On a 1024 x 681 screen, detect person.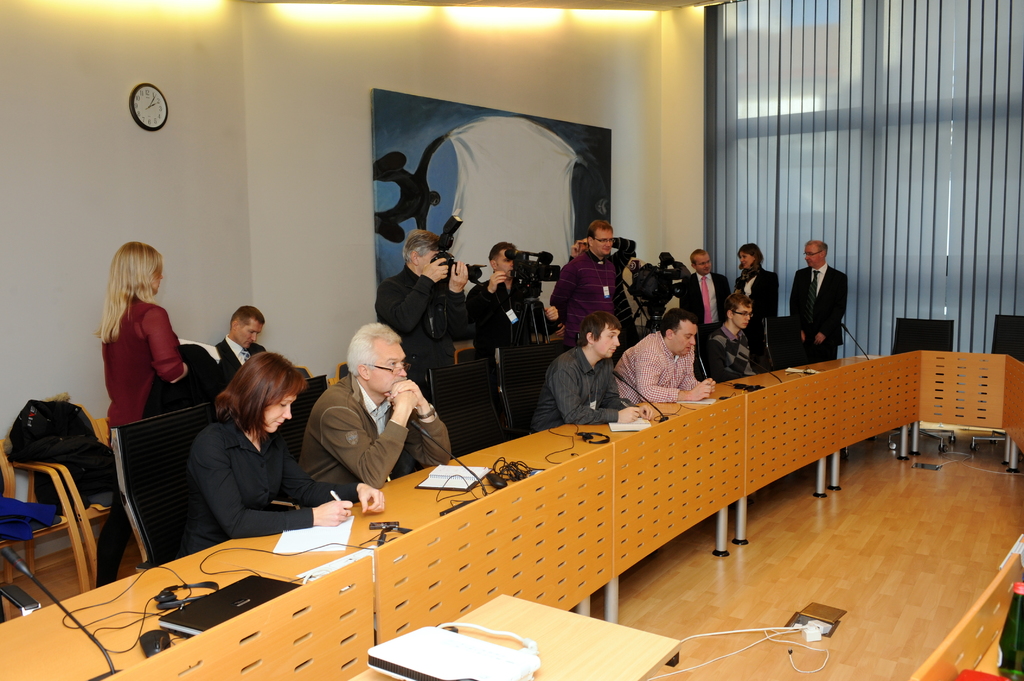
box=[300, 319, 452, 486].
